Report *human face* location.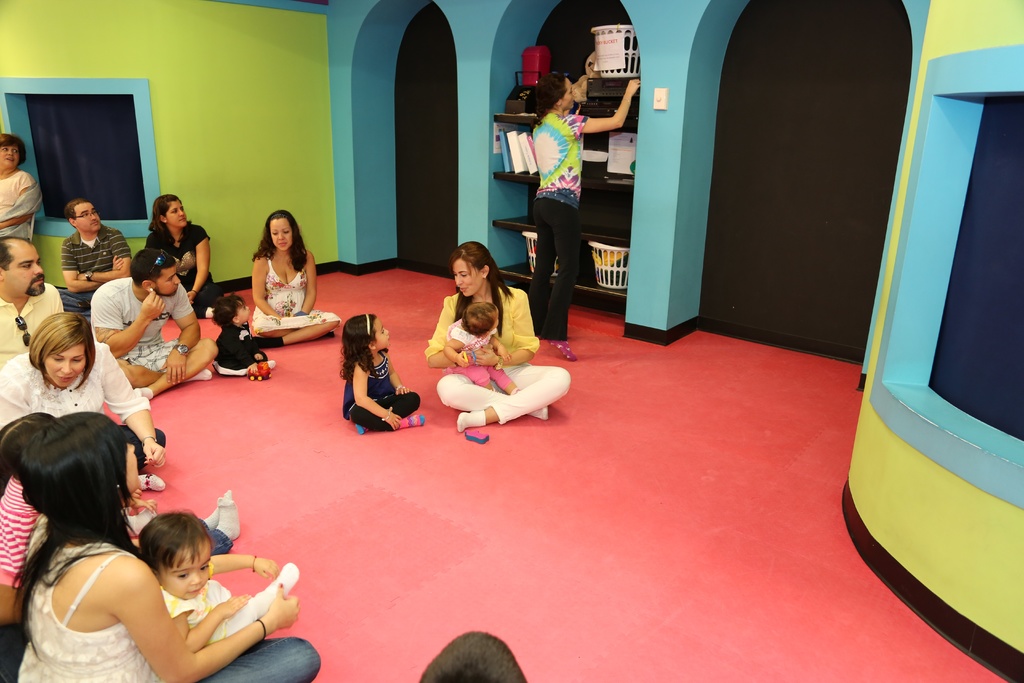
Report: [left=161, top=536, right=207, bottom=604].
